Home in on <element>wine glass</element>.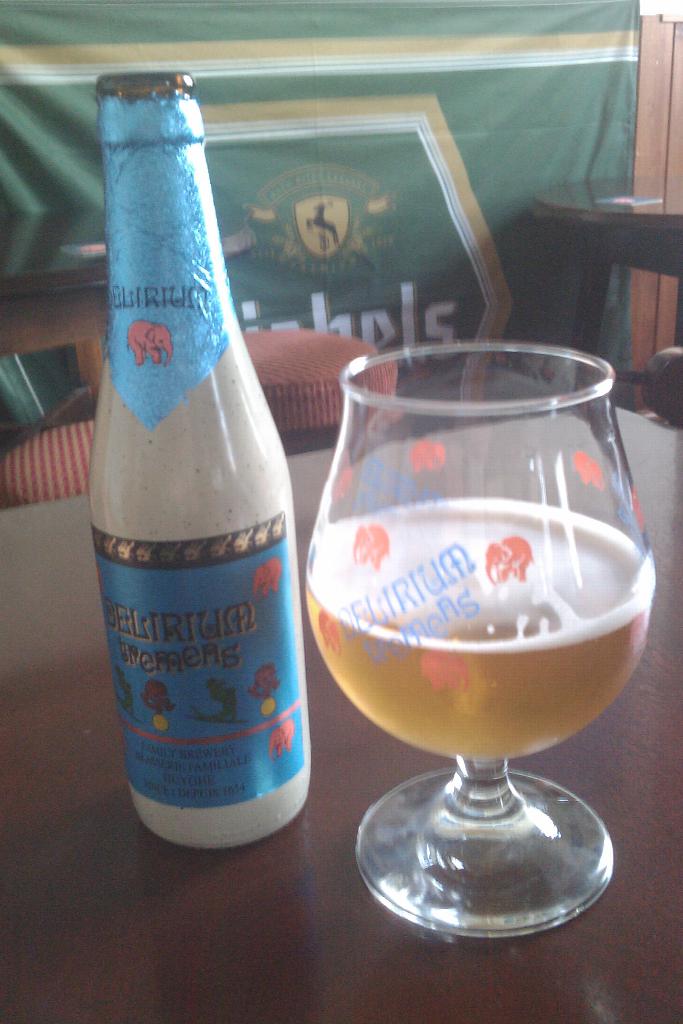
Homed in at BBox(302, 335, 658, 936).
